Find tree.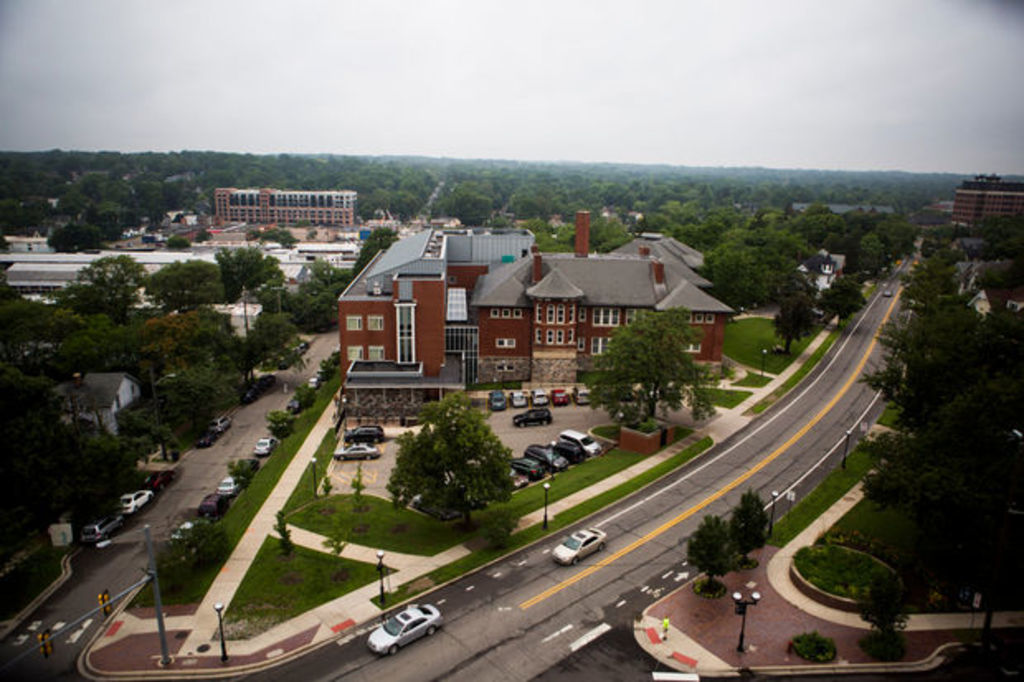
<box>124,305,244,357</box>.
